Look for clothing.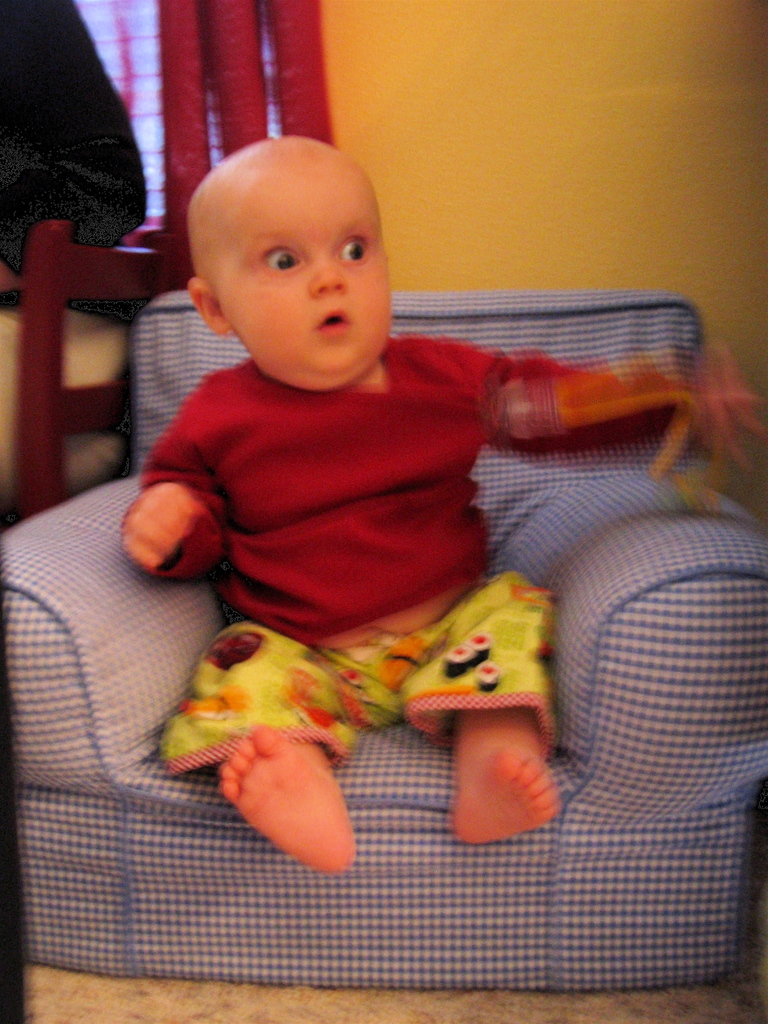
Found: detection(124, 316, 727, 787).
